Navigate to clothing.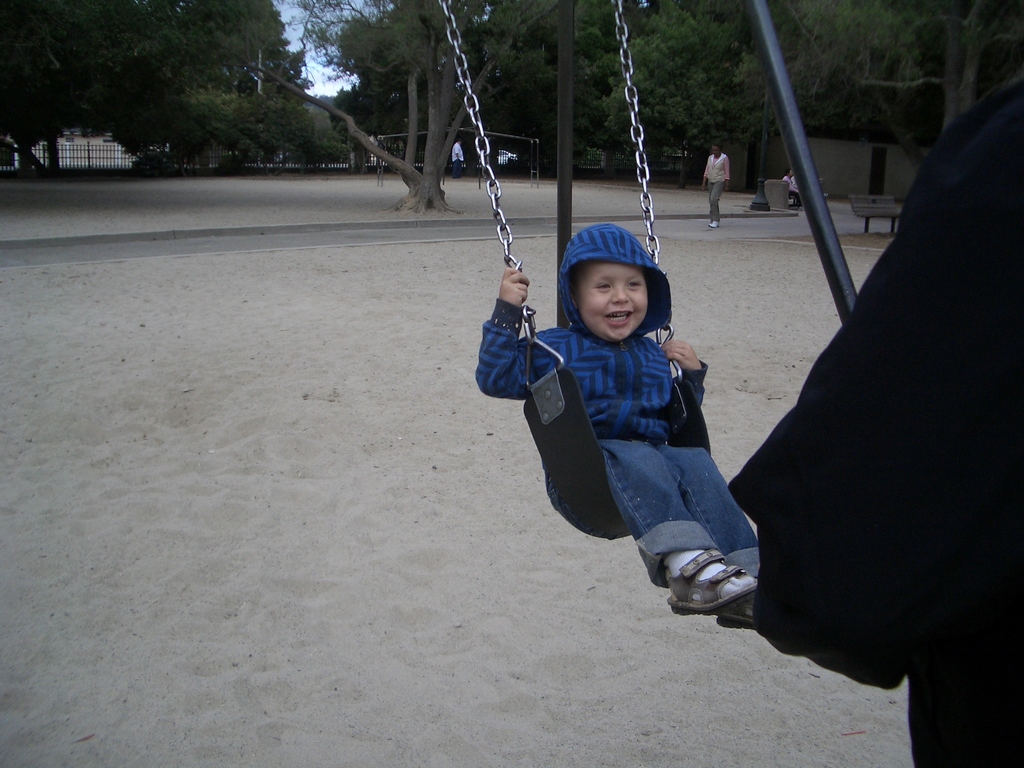
Navigation target: detection(700, 153, 730, 224).
